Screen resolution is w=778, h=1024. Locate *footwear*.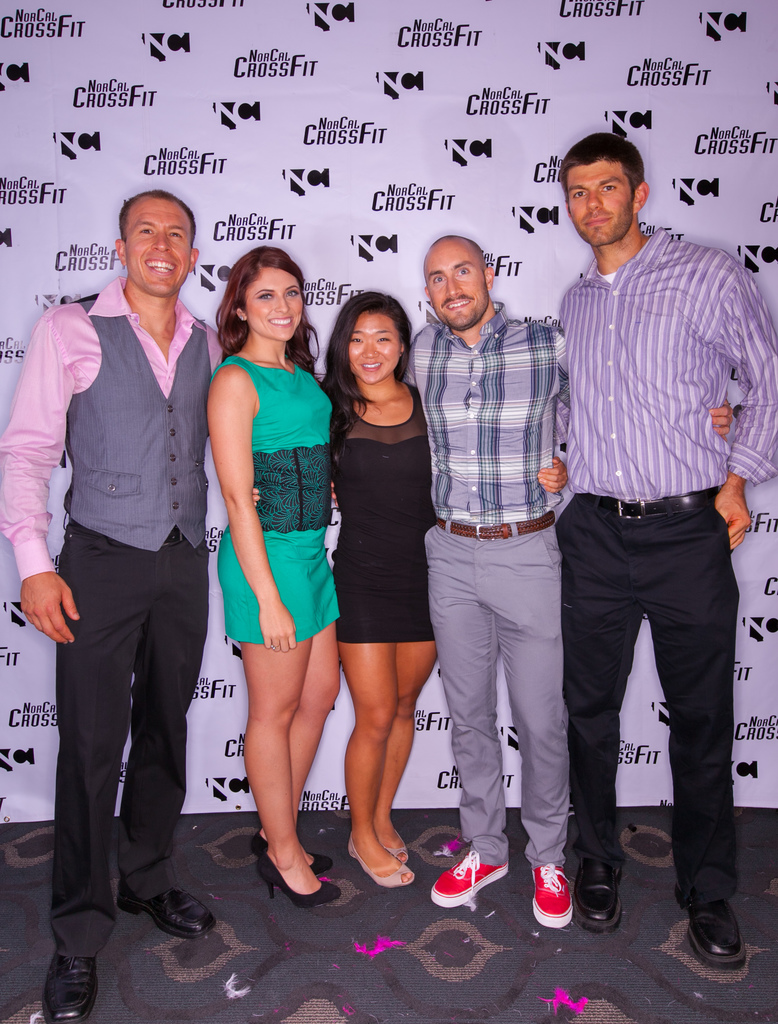
select_region(530, 863, 575, 931).
